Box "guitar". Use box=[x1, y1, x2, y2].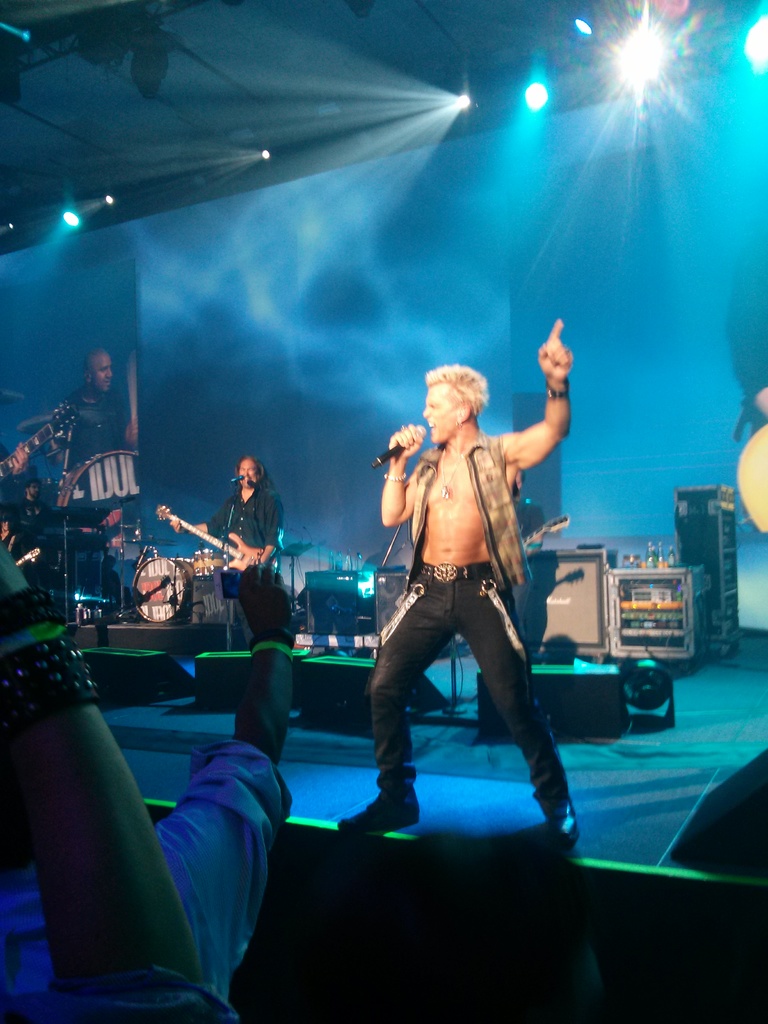
box=[148, 498, 282, 580].
